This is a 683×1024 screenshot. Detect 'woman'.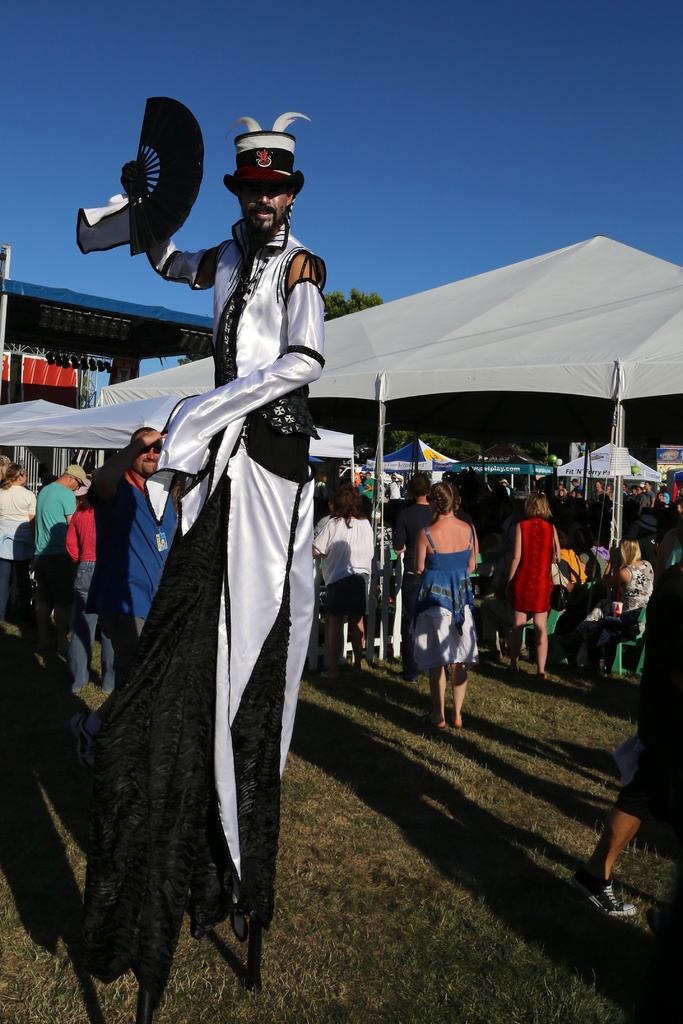
(left=396, top=476, right=495, bottom=739).
